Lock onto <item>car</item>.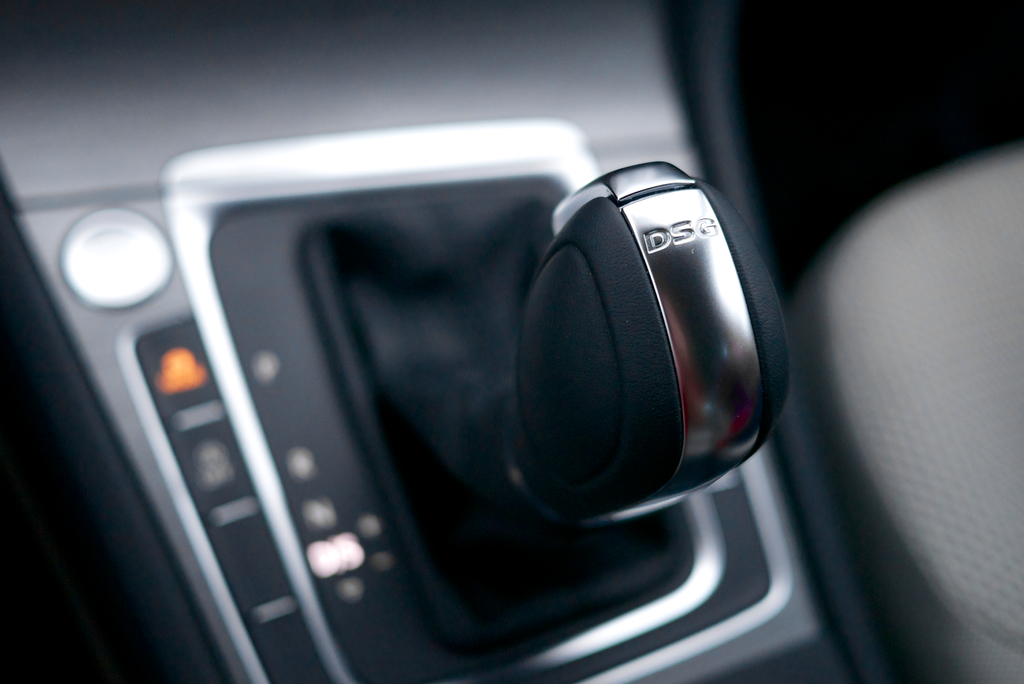
Locked: <box>0,0,1023,683</box>.
